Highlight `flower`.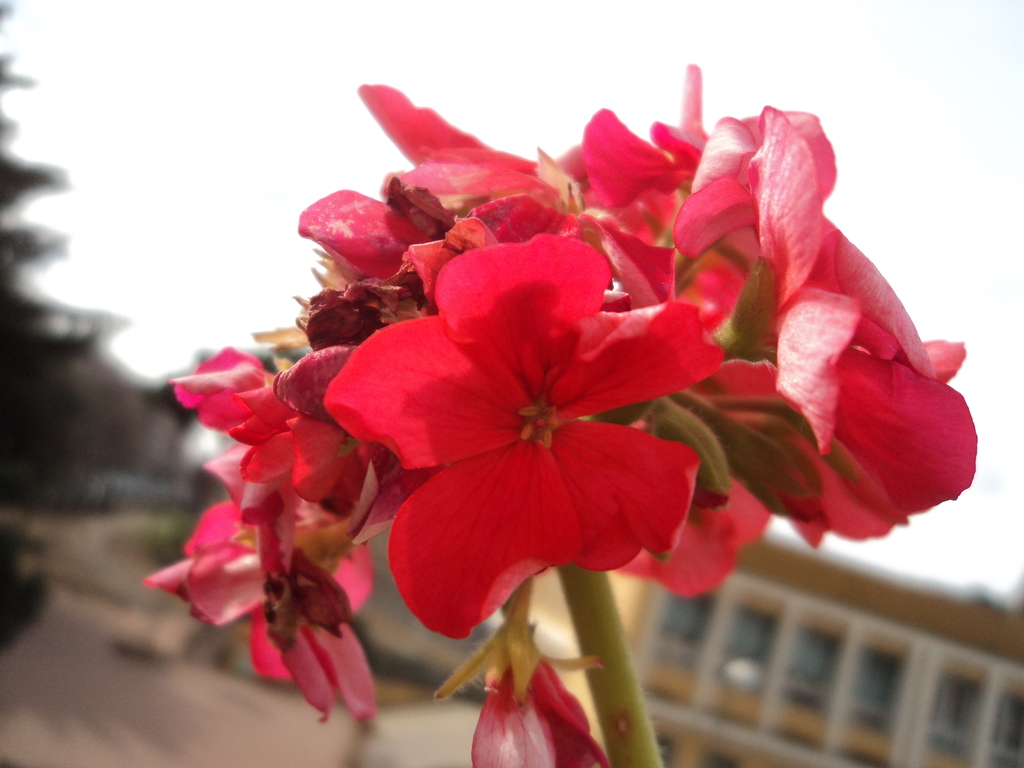
Highlighted region: box(437, 585, 609, 767).
